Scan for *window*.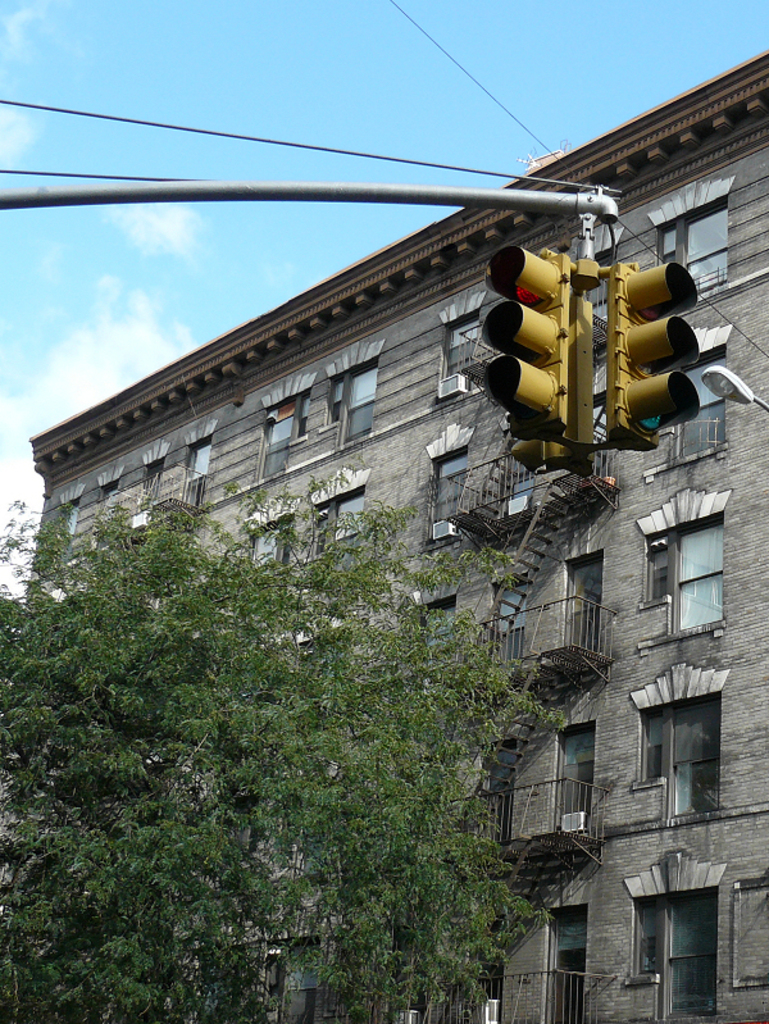
Scan result: Rect(431, 423, 469, 550).
